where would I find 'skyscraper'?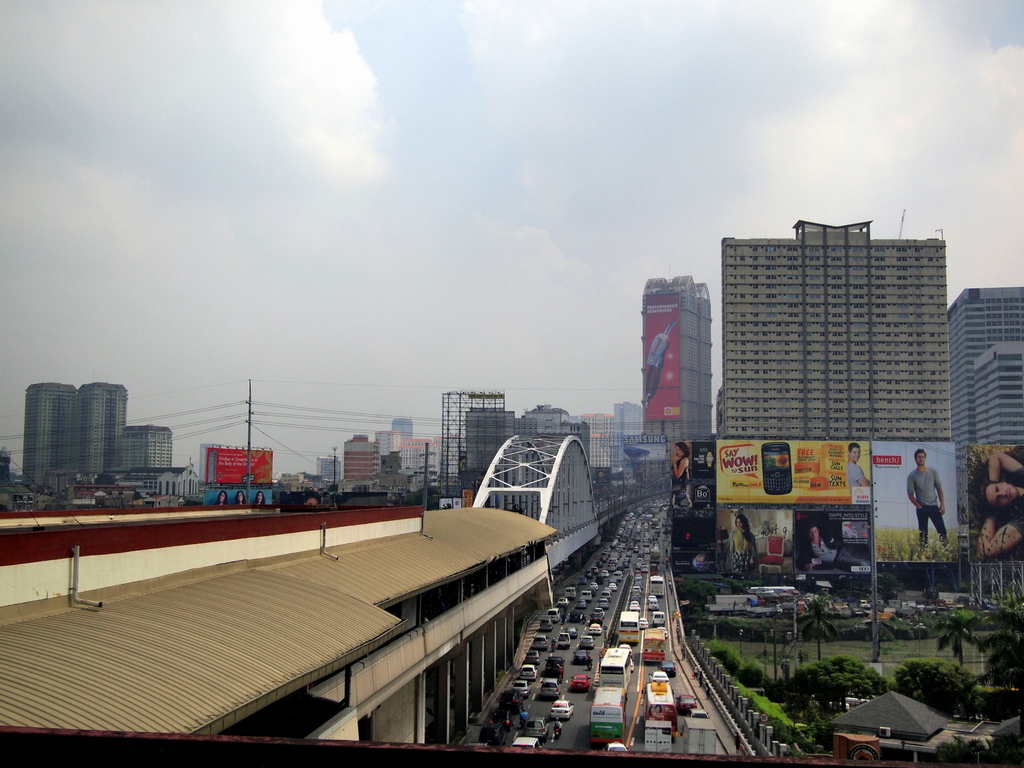
At {"x1": 706, "y1": 220, "x2": 974, "y2": 484}.
